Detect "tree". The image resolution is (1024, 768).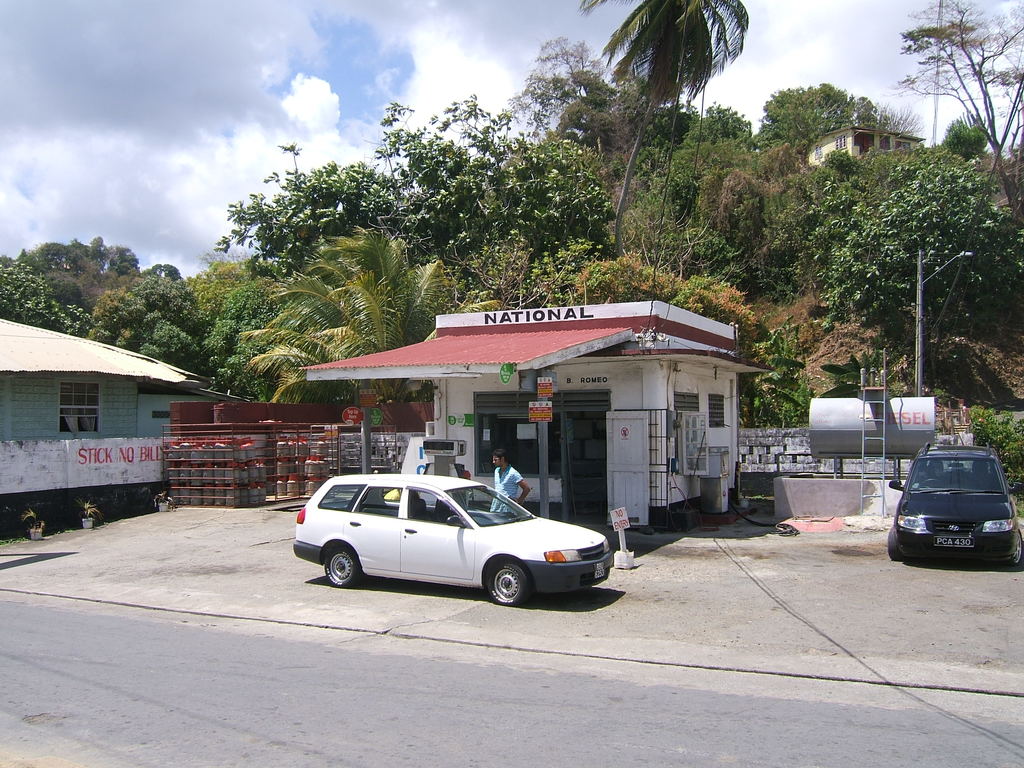
region(578, 0, 754, 250).
